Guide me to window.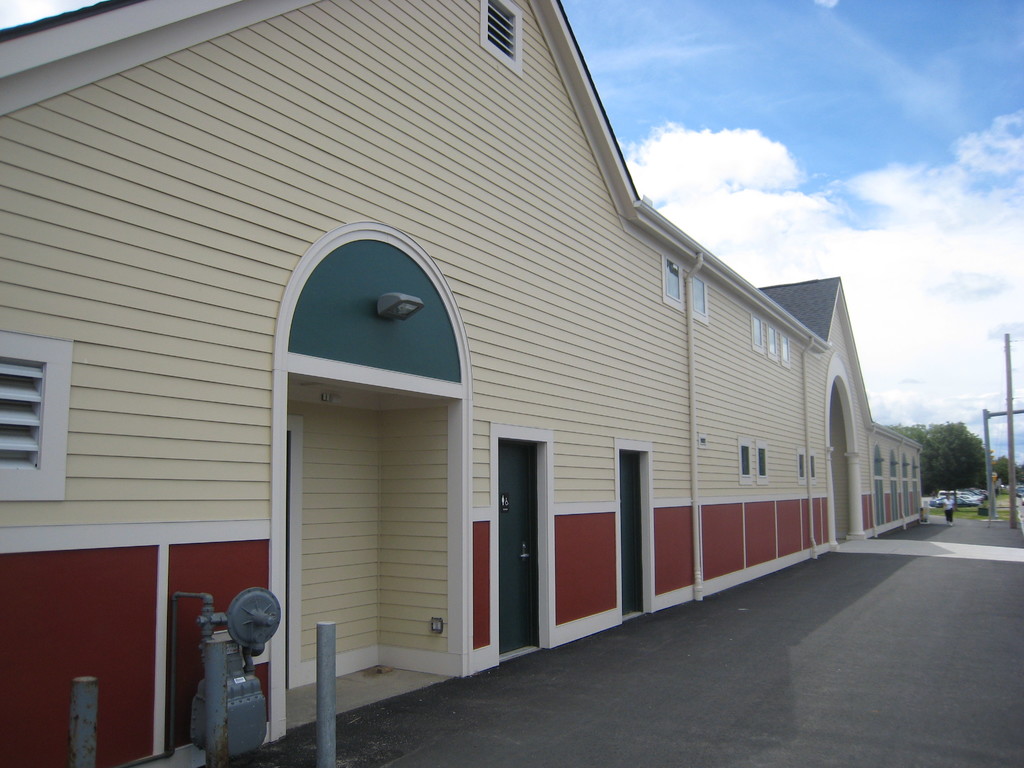
Guidance: bbox=[756, 442, 769, 484].
